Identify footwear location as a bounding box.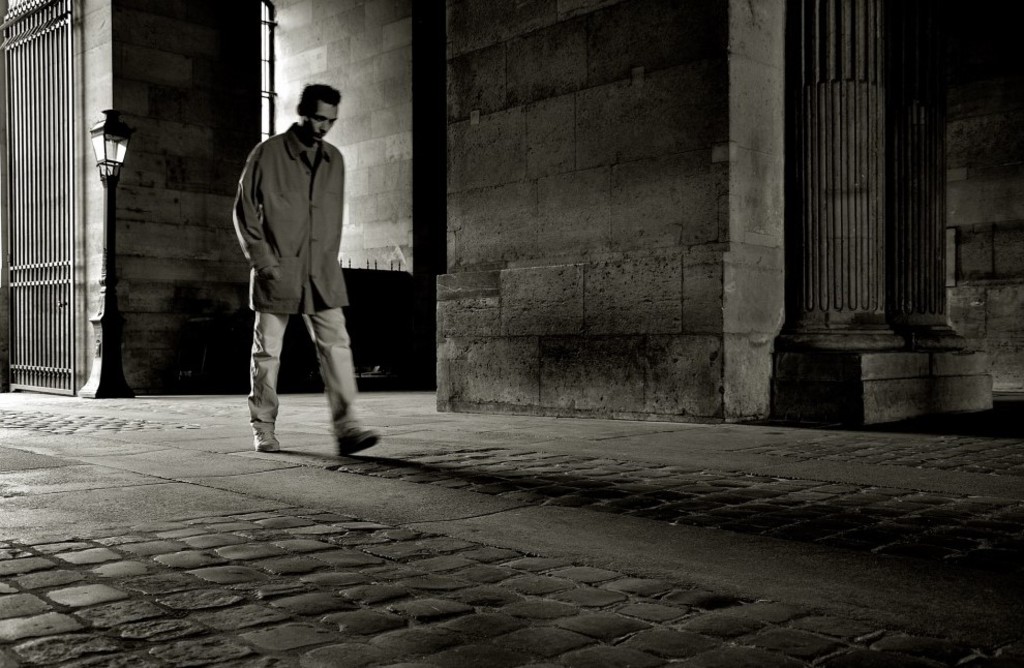
(left=257, top=421, right=279, bottom=451).
